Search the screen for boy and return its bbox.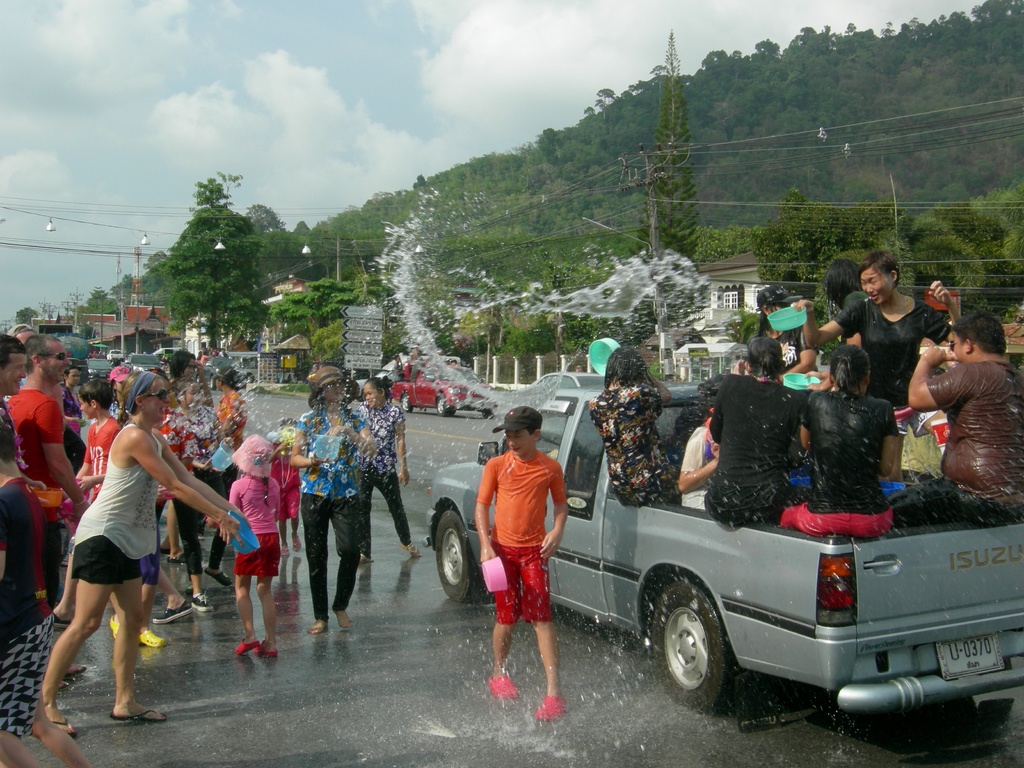
Found: <box>467,414,575,728</box>.
